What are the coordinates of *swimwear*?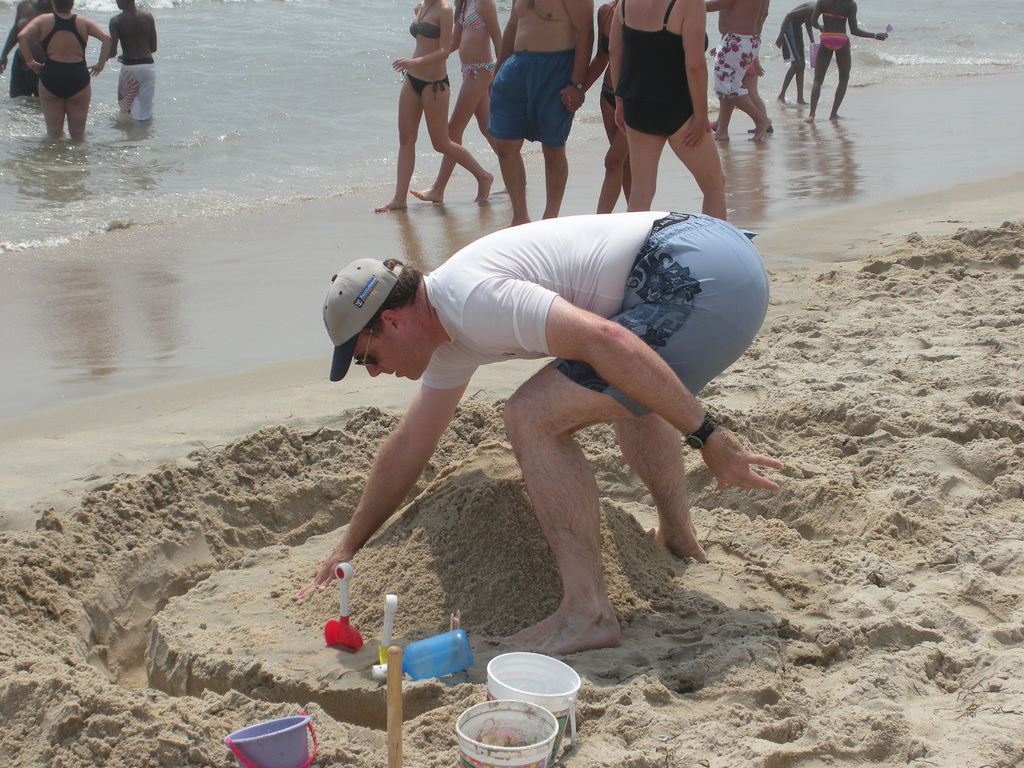
detection(456, 53, 496, 80).
